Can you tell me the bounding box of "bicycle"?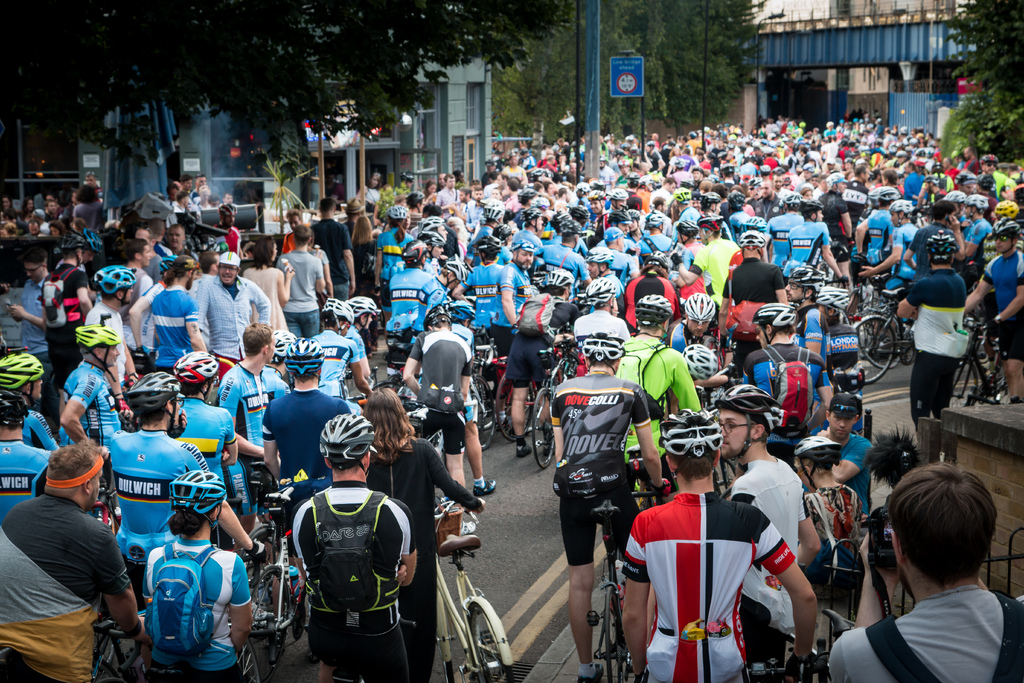
bbox(558, 470, 652, 671).
